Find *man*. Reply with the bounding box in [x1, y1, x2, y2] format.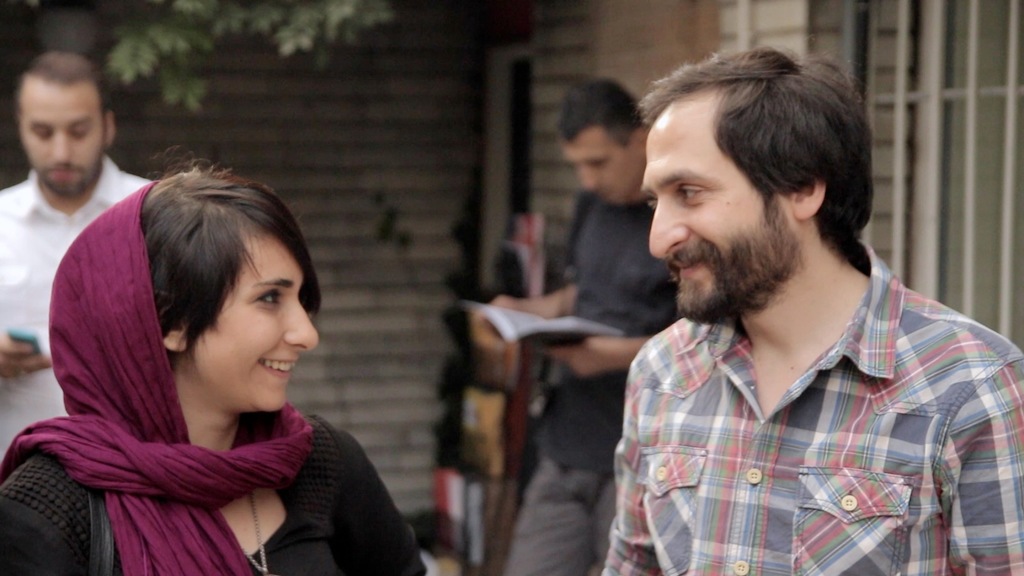
[591, 39, 1023, 575].
